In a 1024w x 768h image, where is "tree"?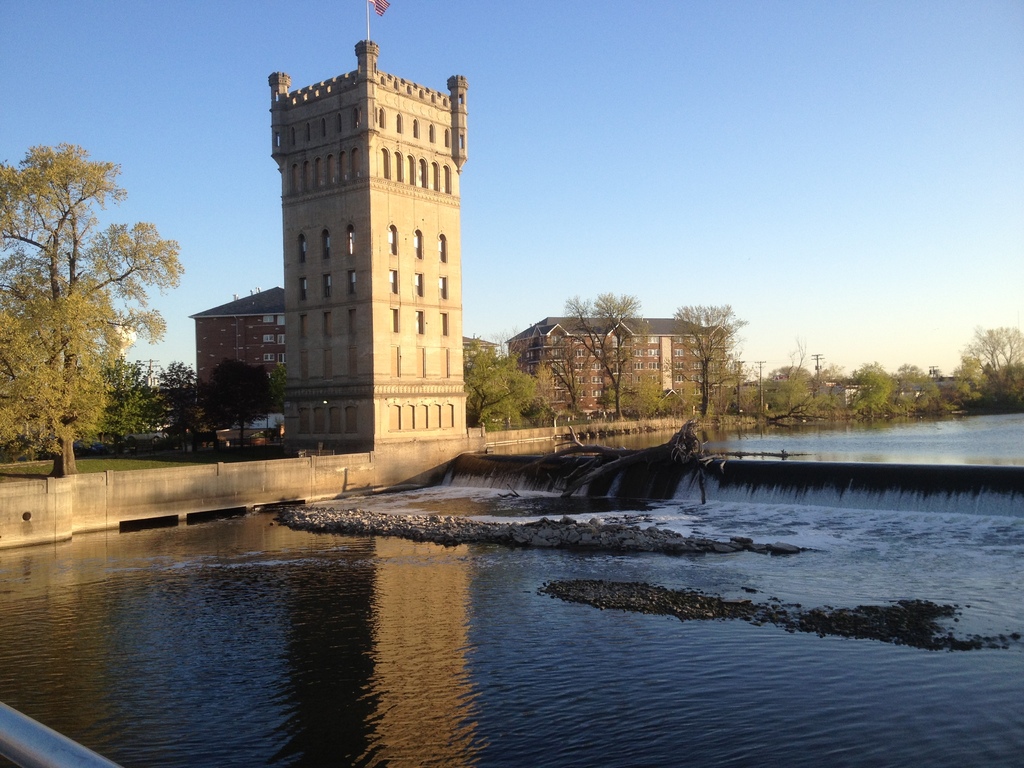
box=[196, 356, 287, 446].
